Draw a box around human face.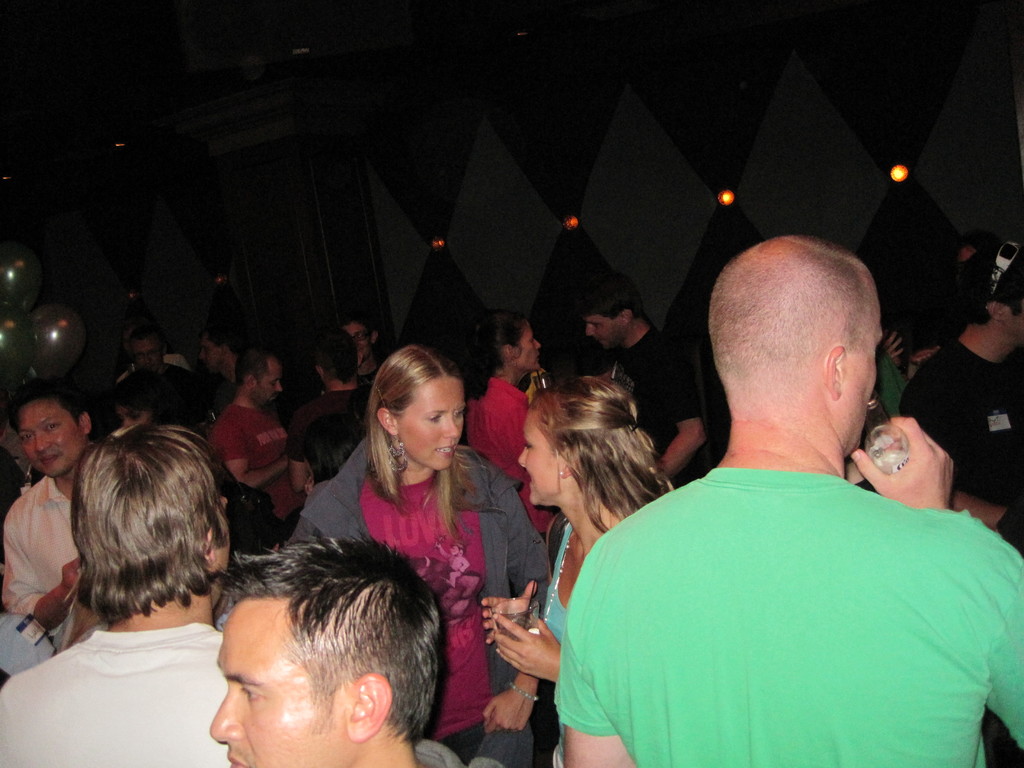
(left=592, top=314, right=614, bottom=347).
